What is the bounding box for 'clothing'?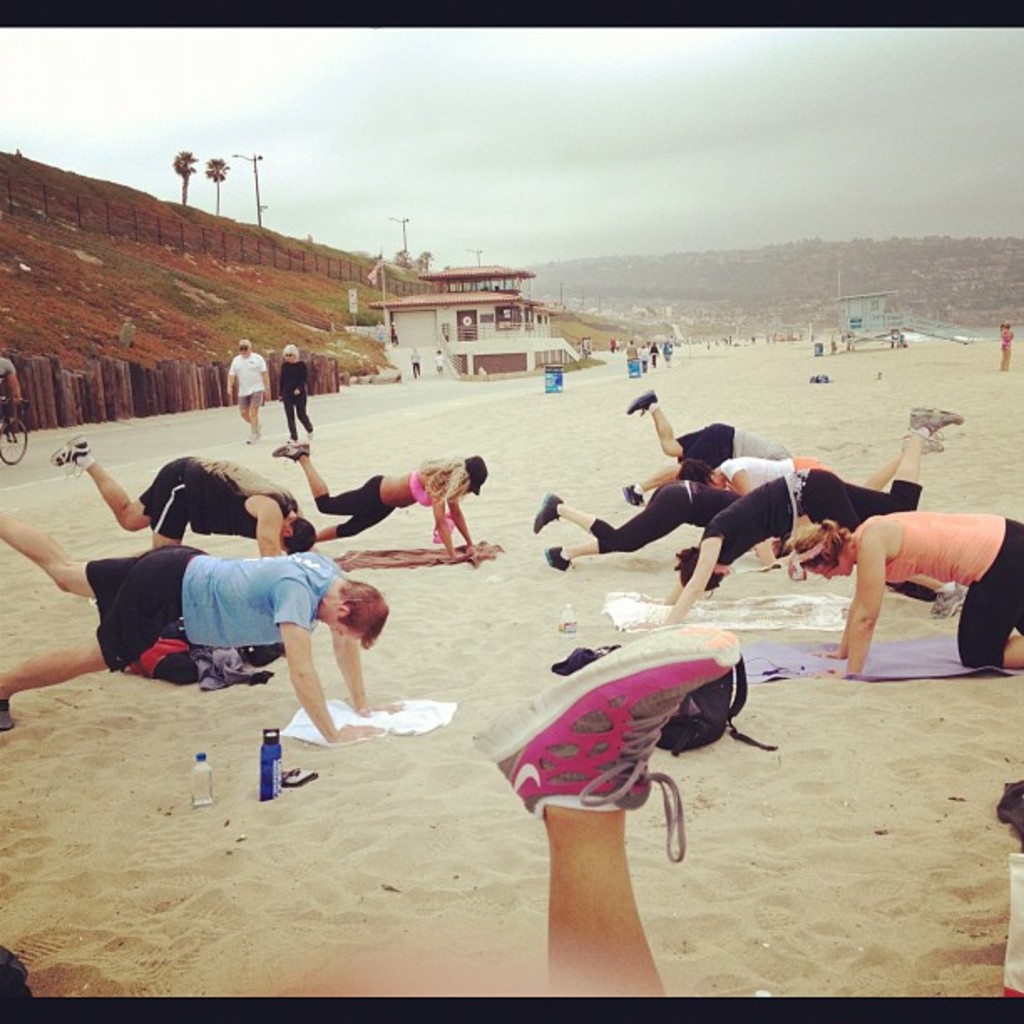
[left=706, top=472, right=925, bottom=537].
